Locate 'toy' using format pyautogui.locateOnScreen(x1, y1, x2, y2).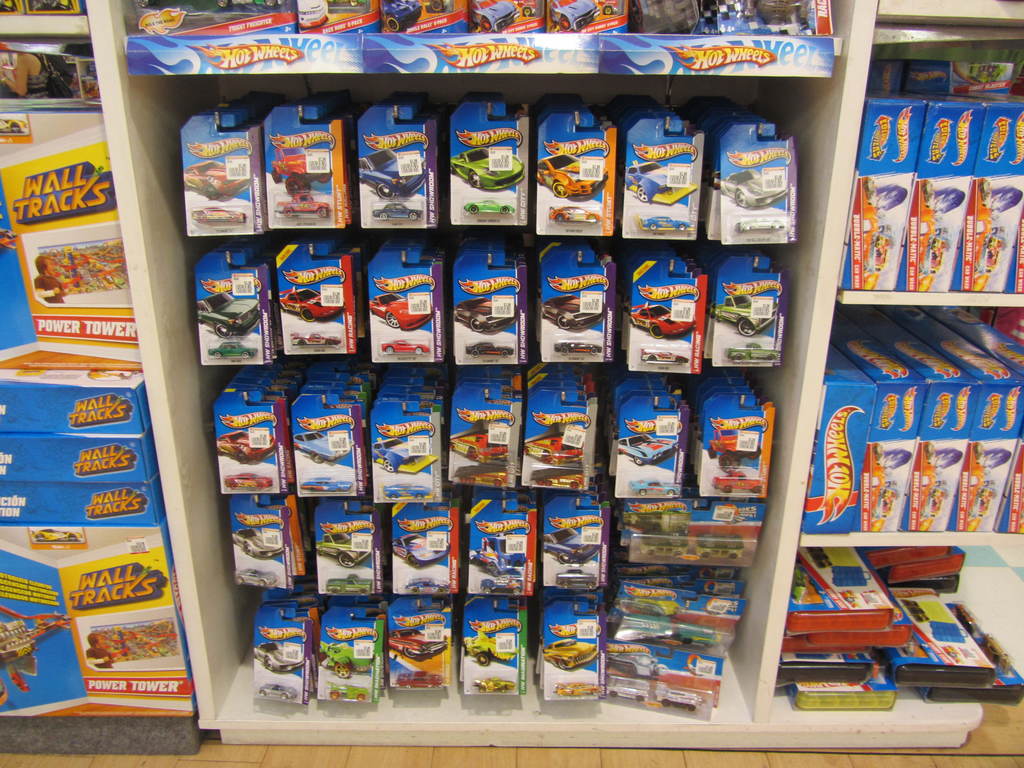
pyautogui.locateOnScreen(451, 292, 517, 338).
